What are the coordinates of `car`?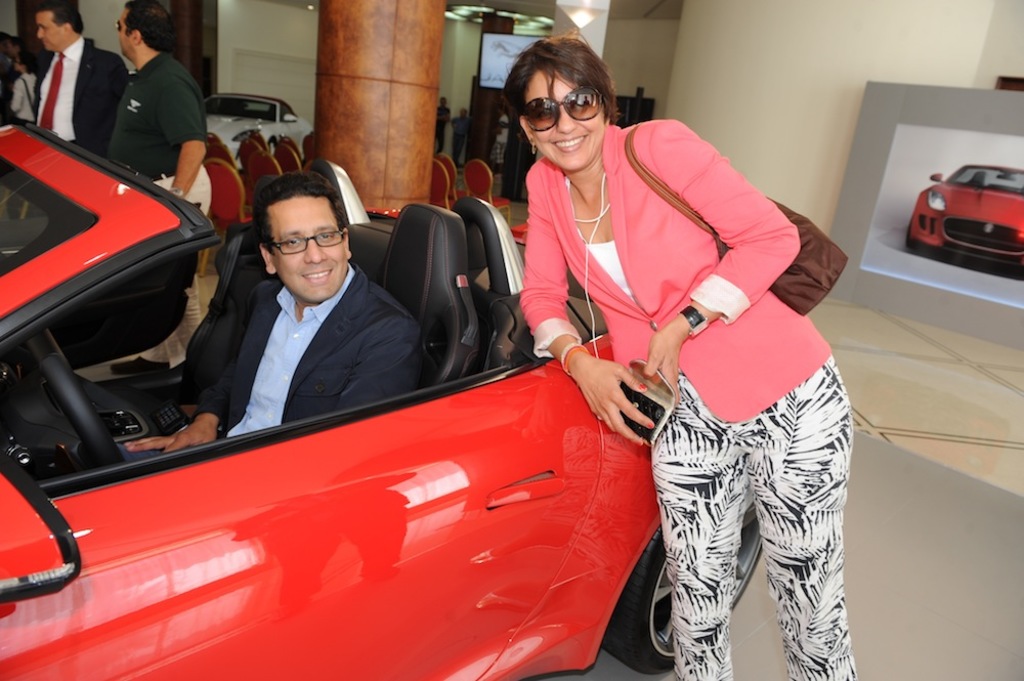
<box>193,85,321,157</box>.
